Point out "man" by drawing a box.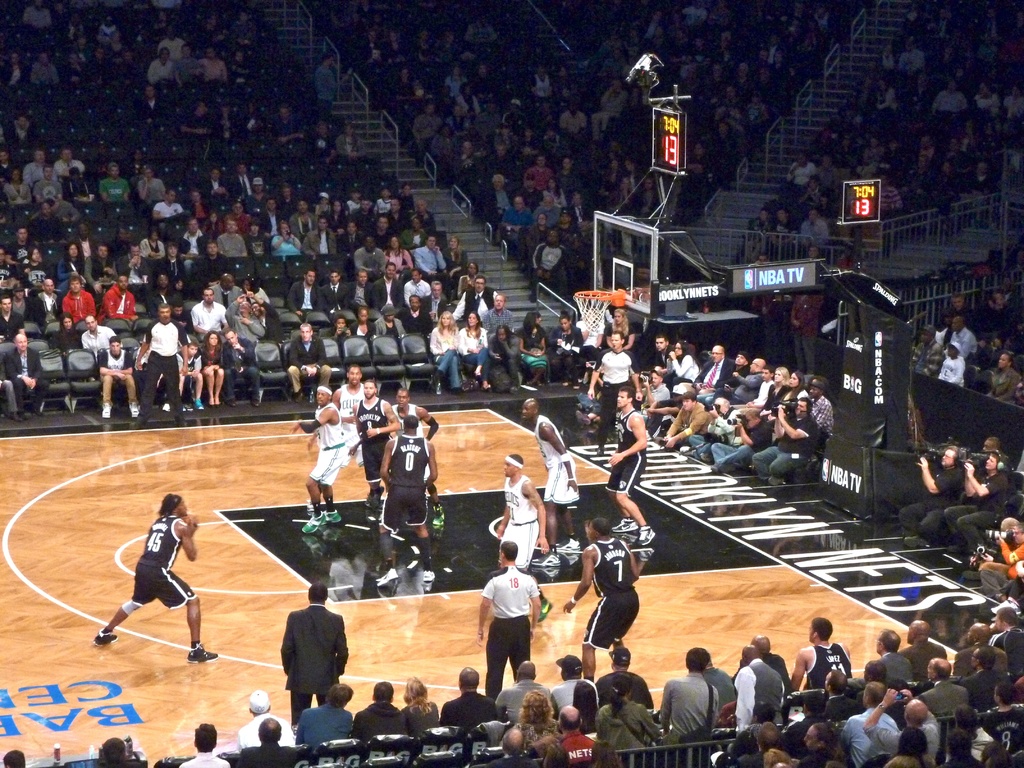
locate(232, 717, 296, 767).
